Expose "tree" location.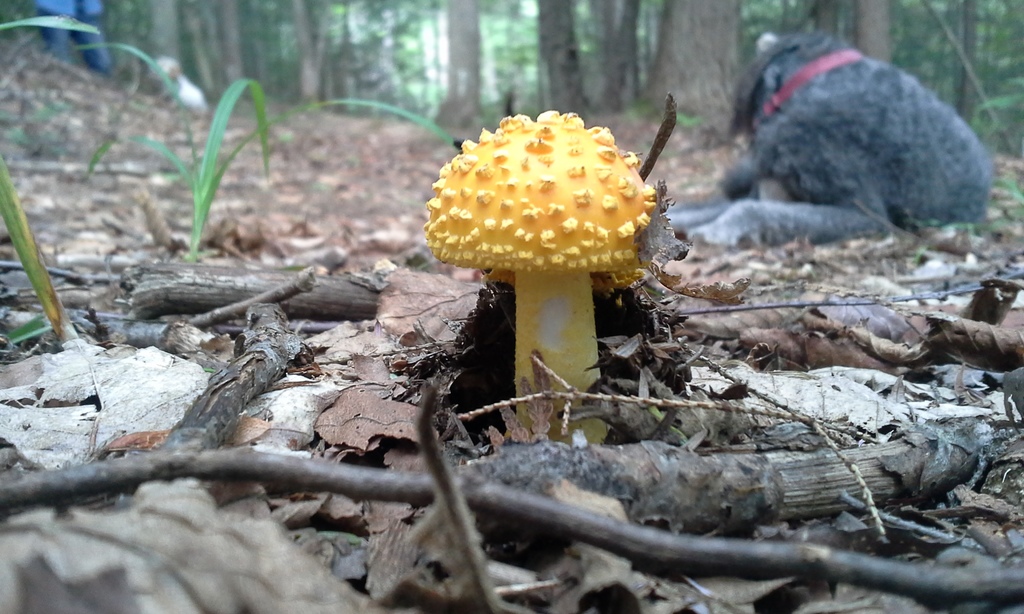
Exposed at detection(287, 0, 333, 102).
